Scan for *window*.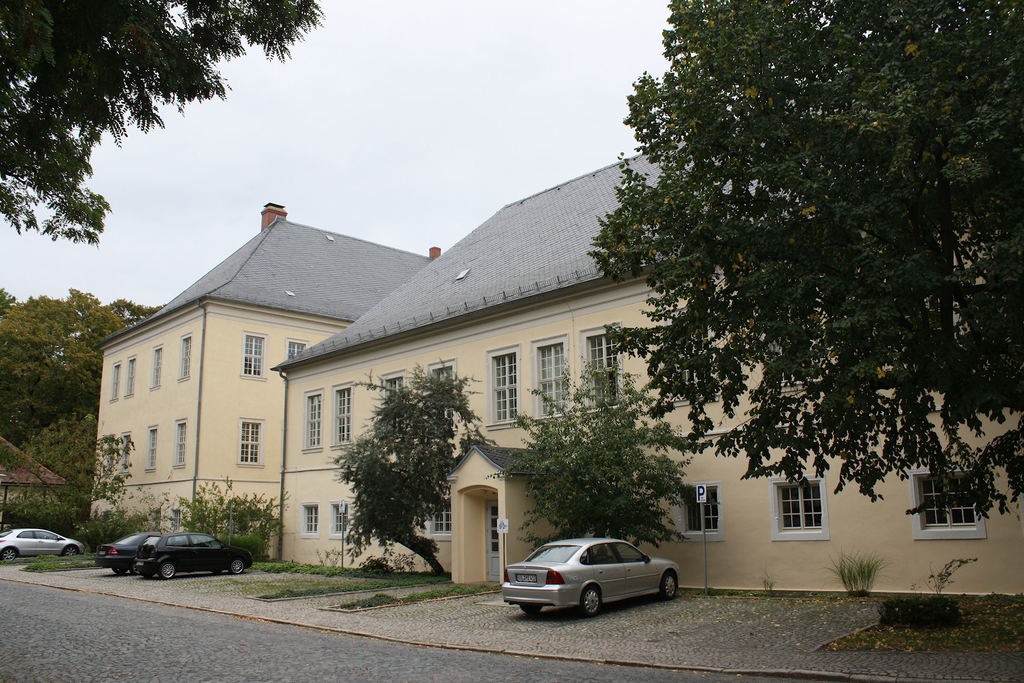
Scan result: crop(234, 415, 264, 465).
